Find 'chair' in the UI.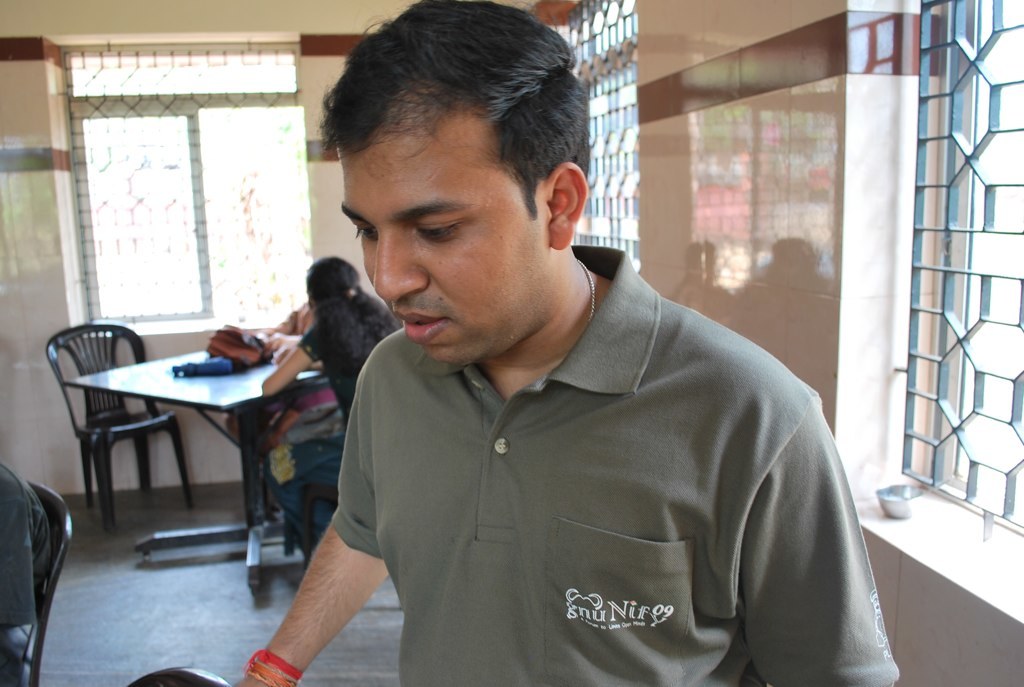
UI element at <box>43,326,205,541</box>.
